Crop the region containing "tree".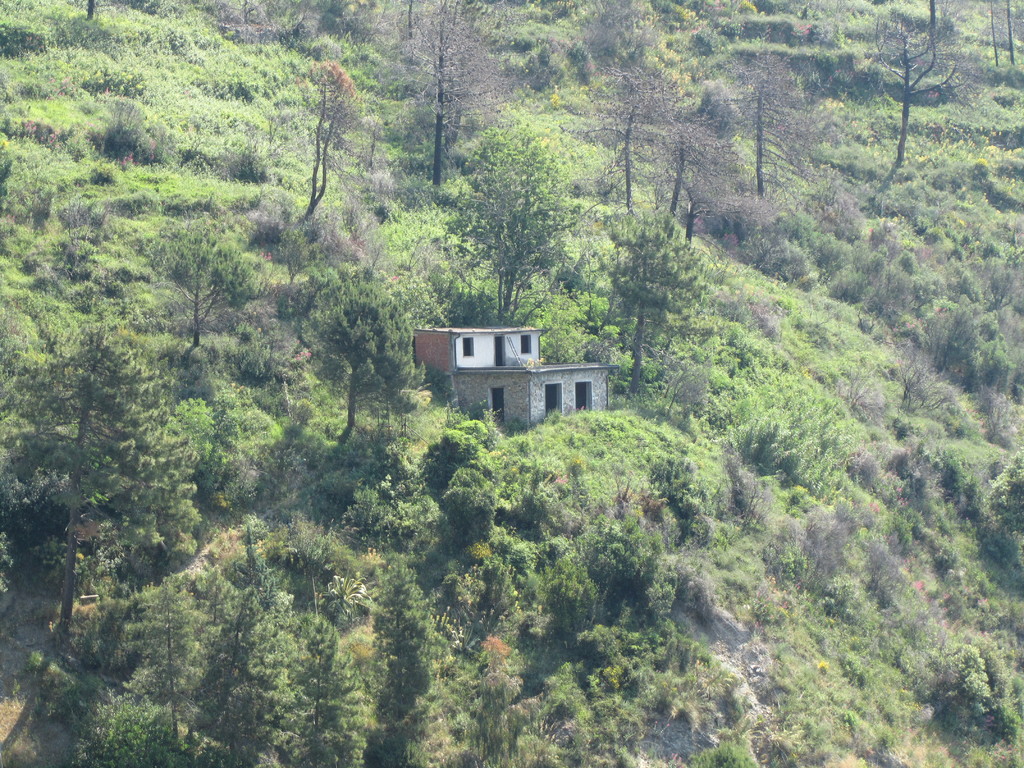
Crop region: locate(302, 276, 426, 440).
